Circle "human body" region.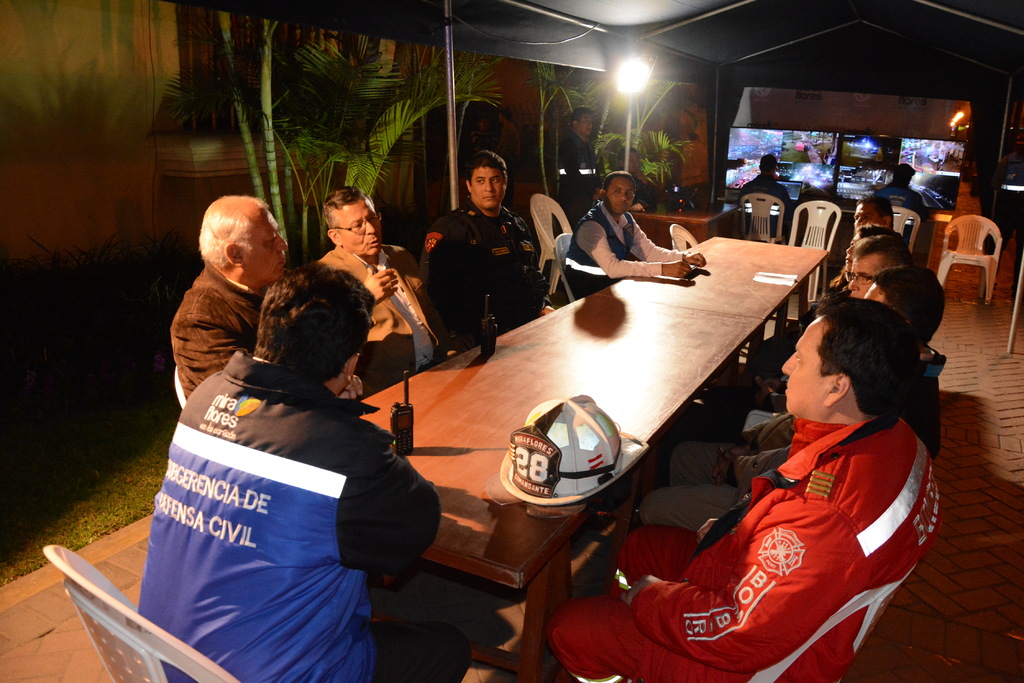
Region: 739,154,789,216.
